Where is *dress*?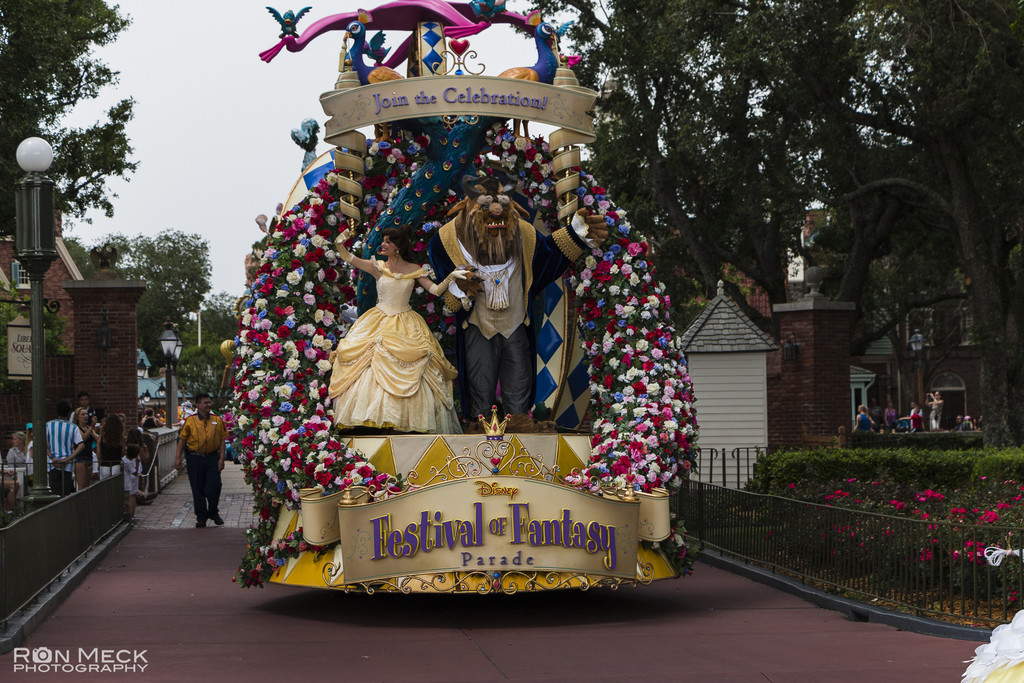
x1=323, y1=254, x2=454, y2=438.
